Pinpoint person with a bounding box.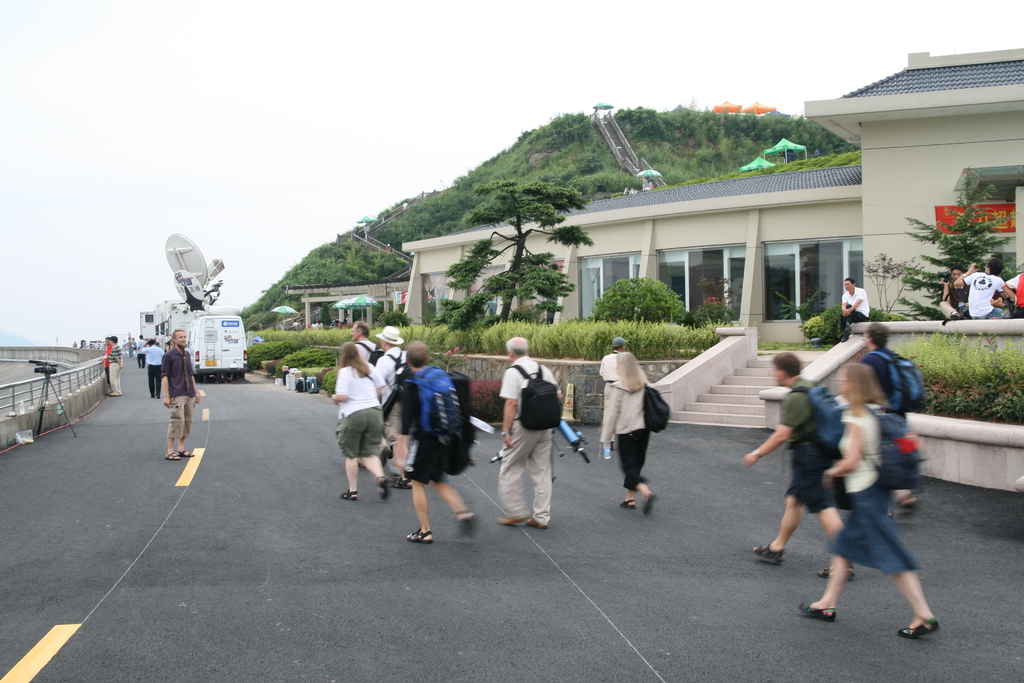
bbox=(600, 345, 659, 520).
